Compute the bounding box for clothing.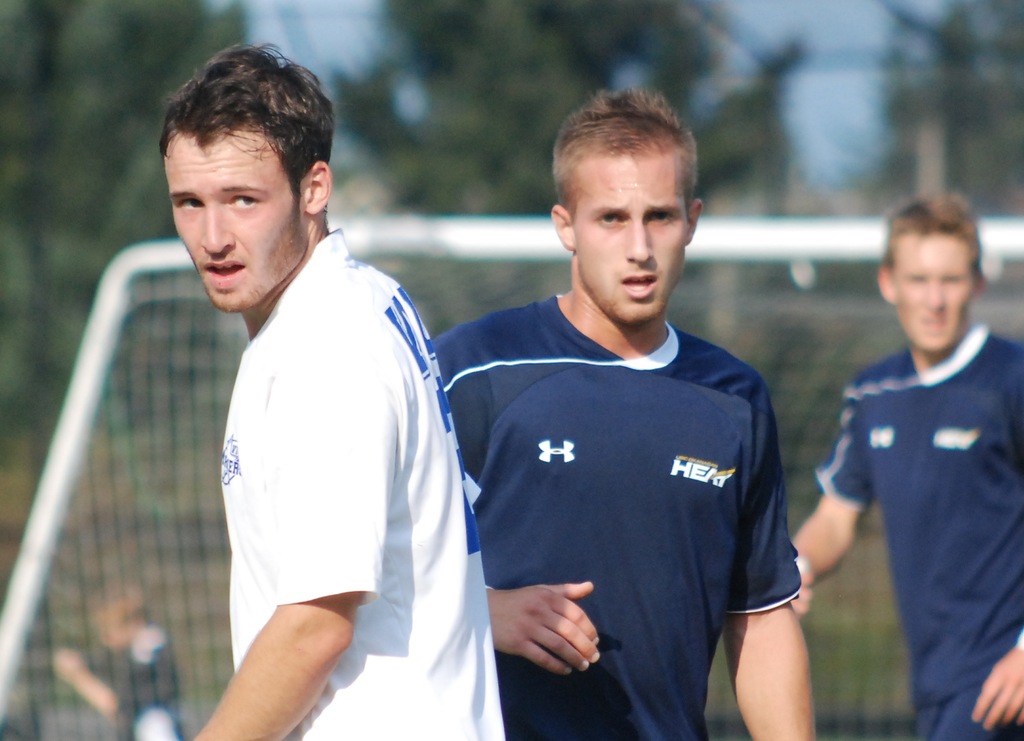
box(93, 632, 182, 740).
